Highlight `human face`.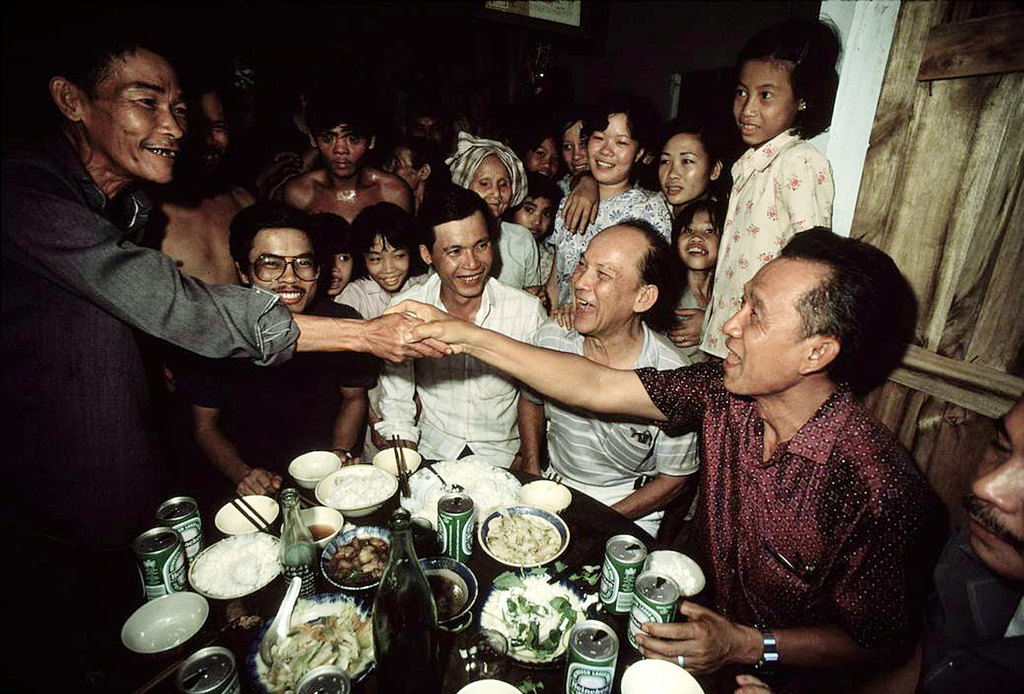
Highlighted region: 968:402:1023:587.
